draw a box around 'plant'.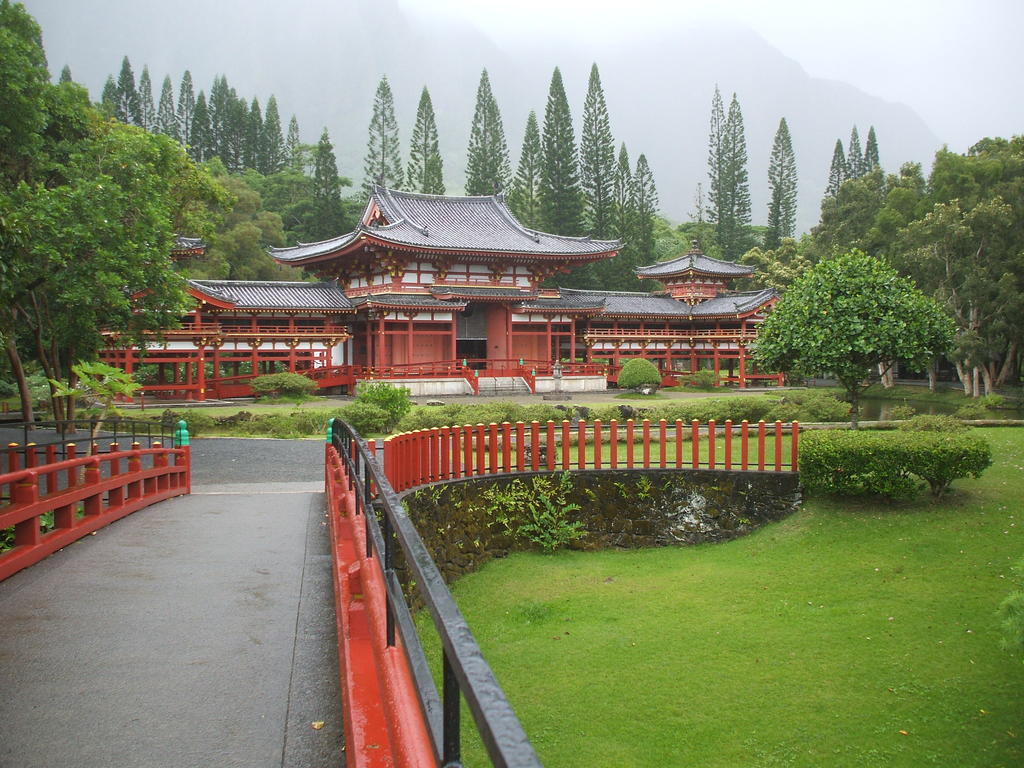
BBox(405, 501, 412, 521).
